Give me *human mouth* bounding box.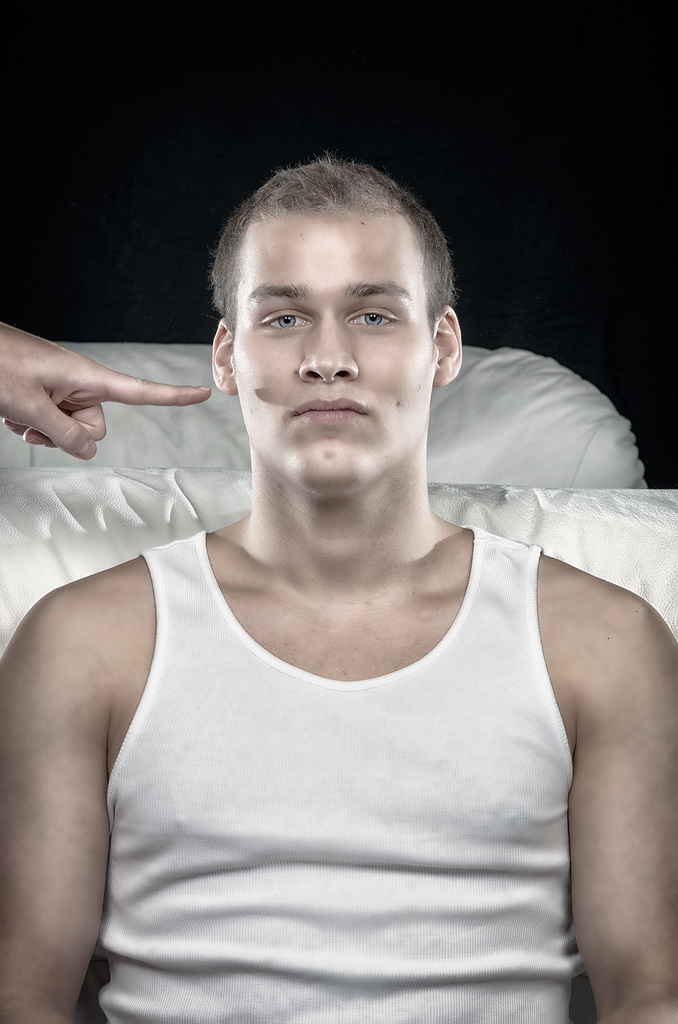
detection(287, 393, 371, 428).
